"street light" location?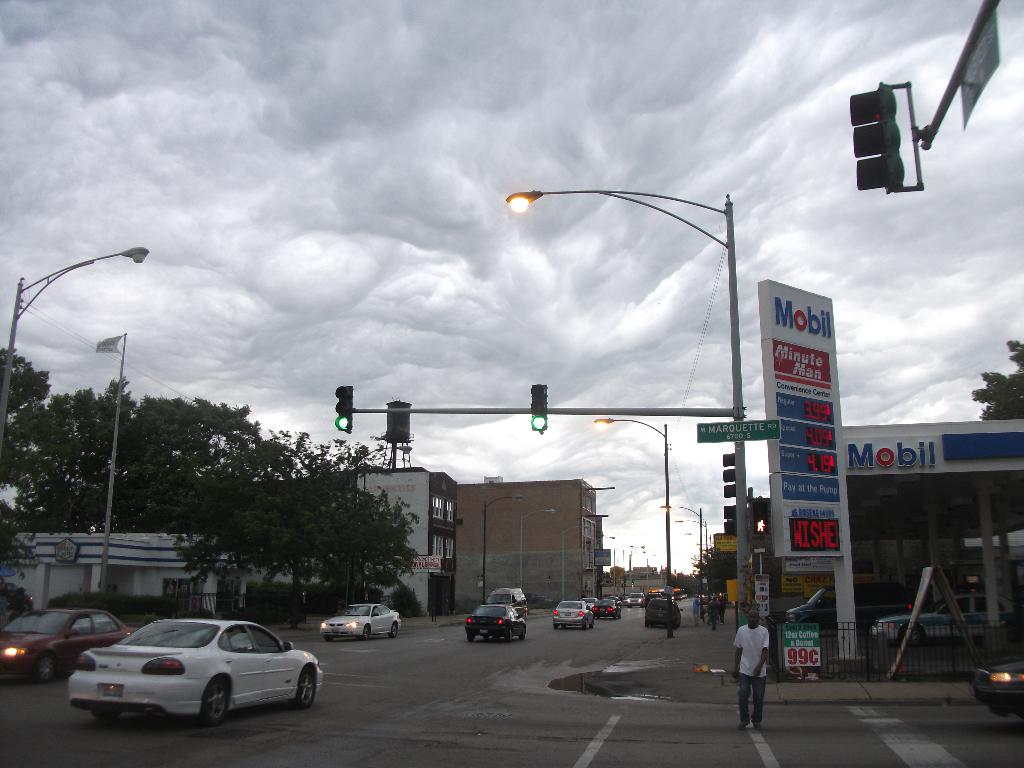
{"left": 558, "top": 524, "right": 588, "bottom": 596}
